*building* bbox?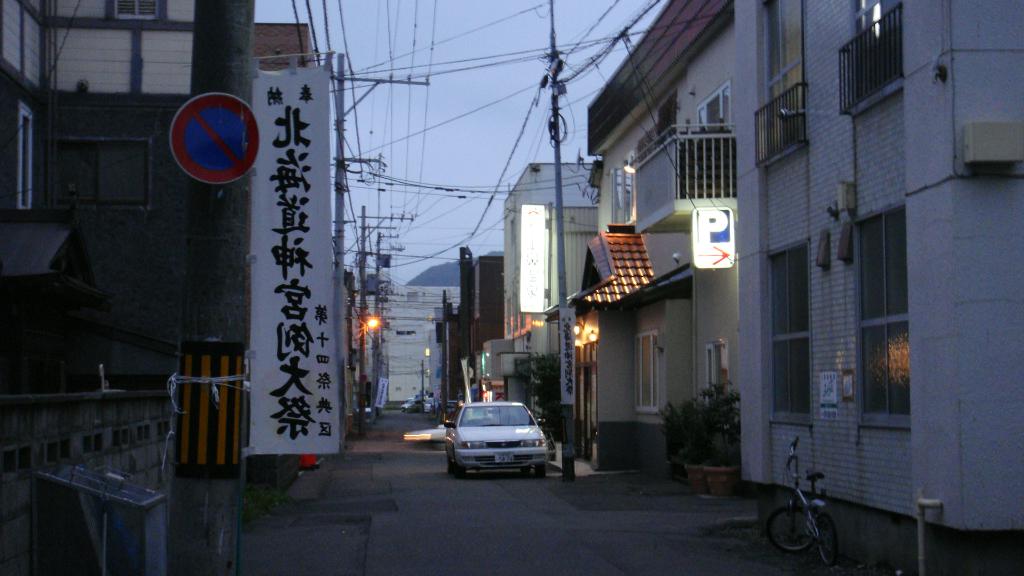
<region>508, 163, 603, 452</region>
